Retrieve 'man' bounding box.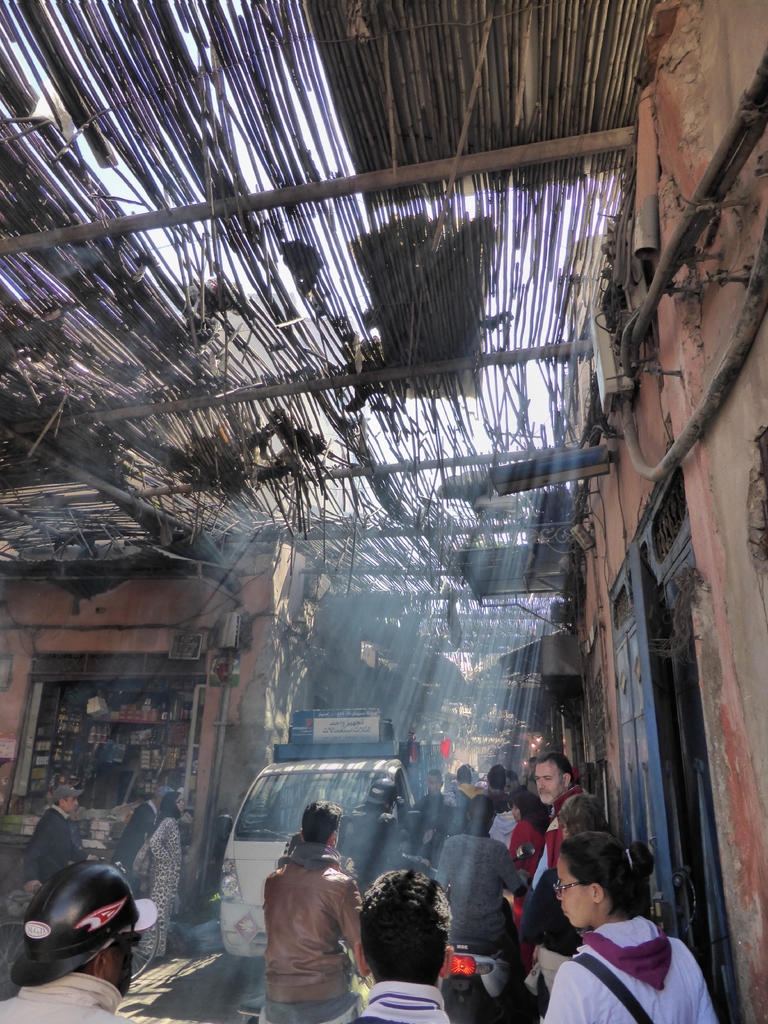
Bounding box: select_region(244, 802, 376, 1010).
